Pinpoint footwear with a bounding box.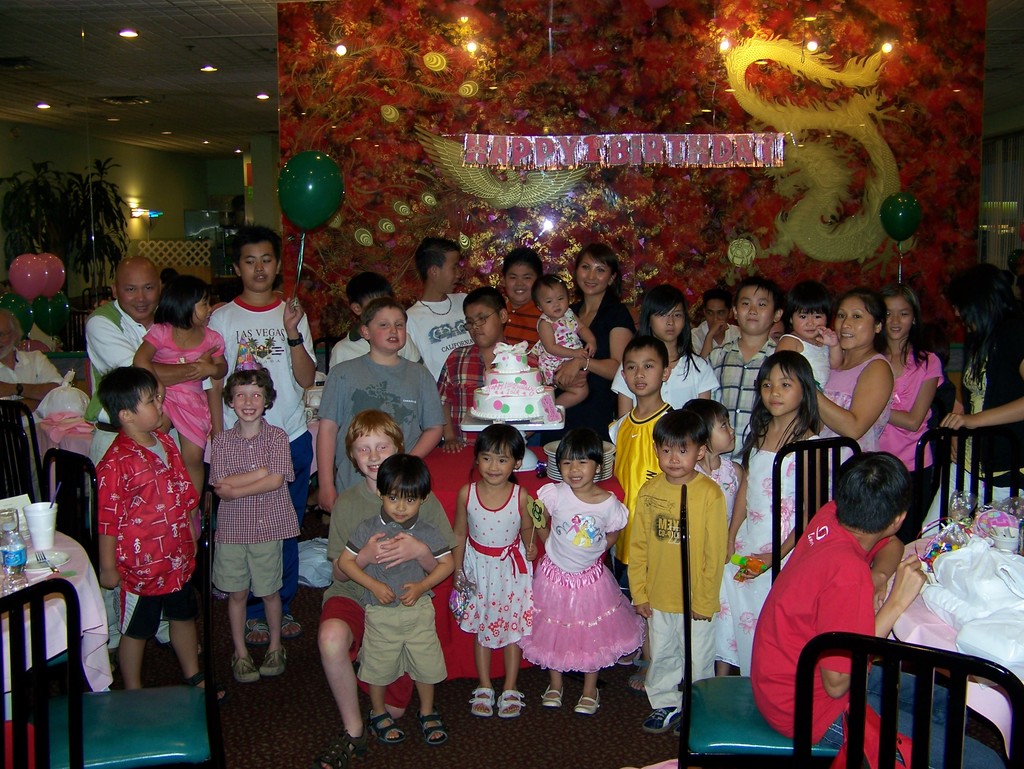
region(644, 708, 680, 736).
